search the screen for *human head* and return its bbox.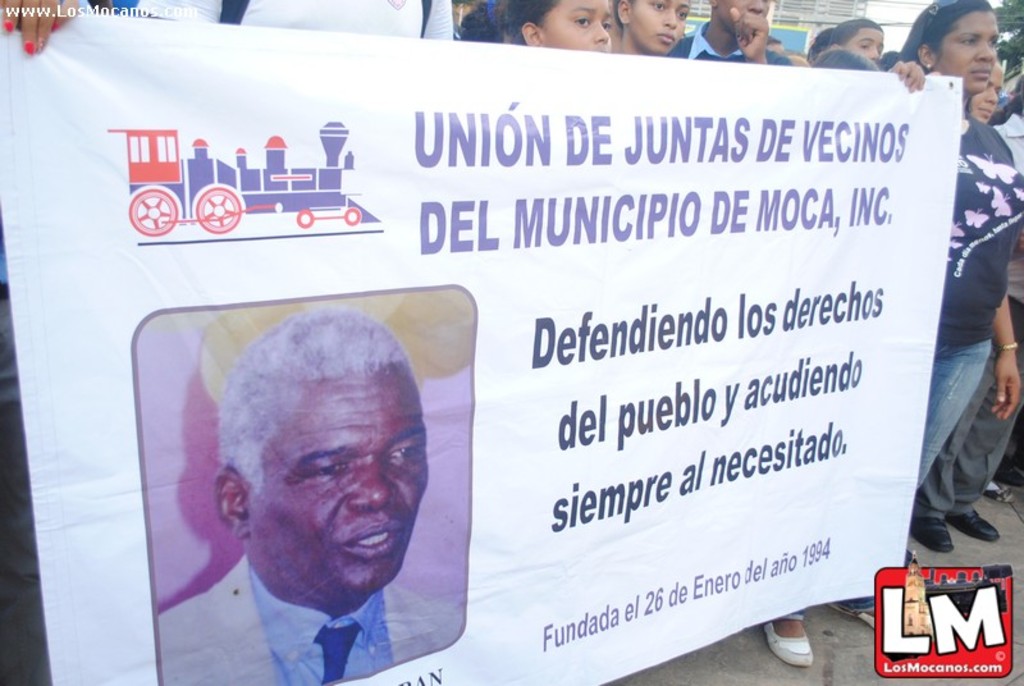
Found: bbox(513, 0, 614, 50).
